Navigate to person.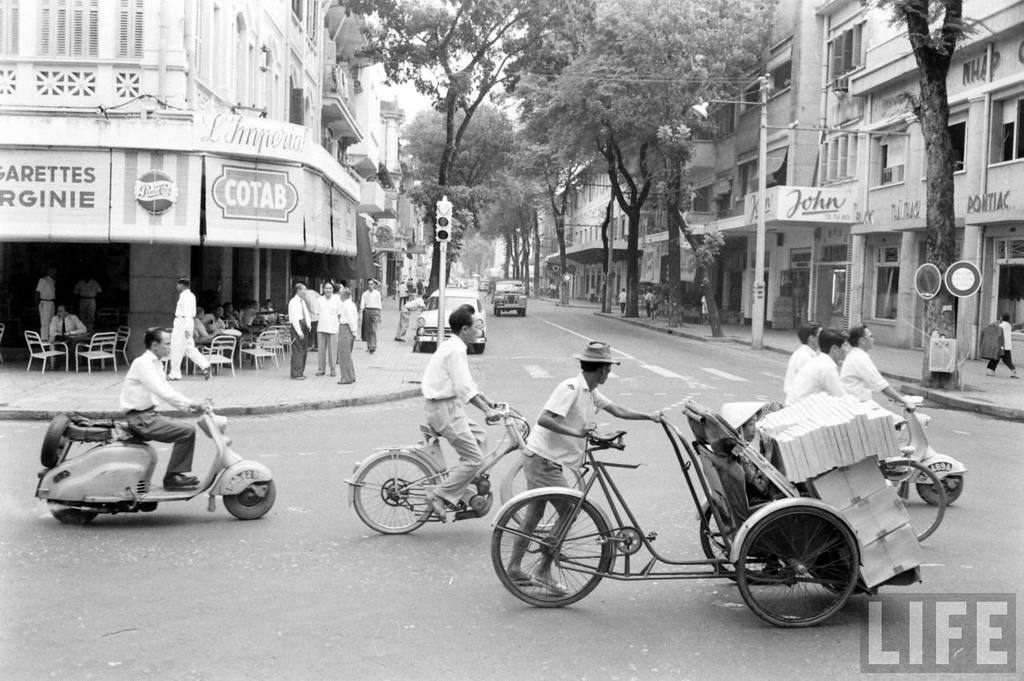
Navigation target: x1=335, y1=286, x2=359, y2=382.
